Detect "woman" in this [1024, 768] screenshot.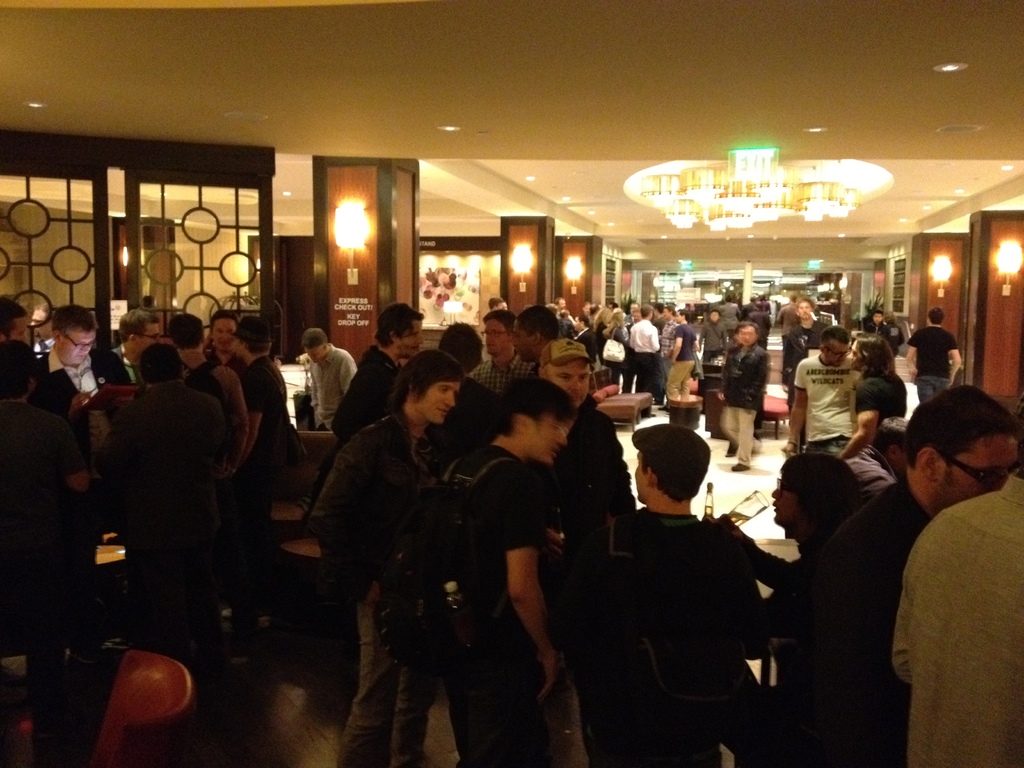
Detection: 439, 324, 497, 372.
